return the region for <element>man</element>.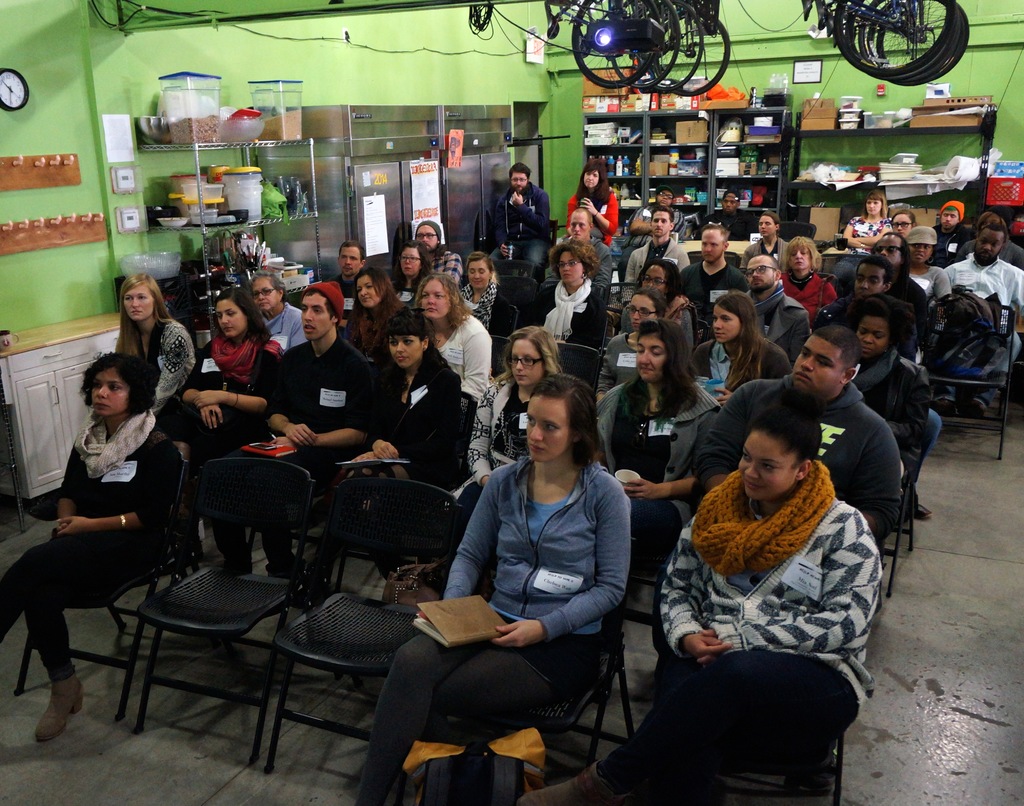
bbox=(749, 254, 812, 364).
